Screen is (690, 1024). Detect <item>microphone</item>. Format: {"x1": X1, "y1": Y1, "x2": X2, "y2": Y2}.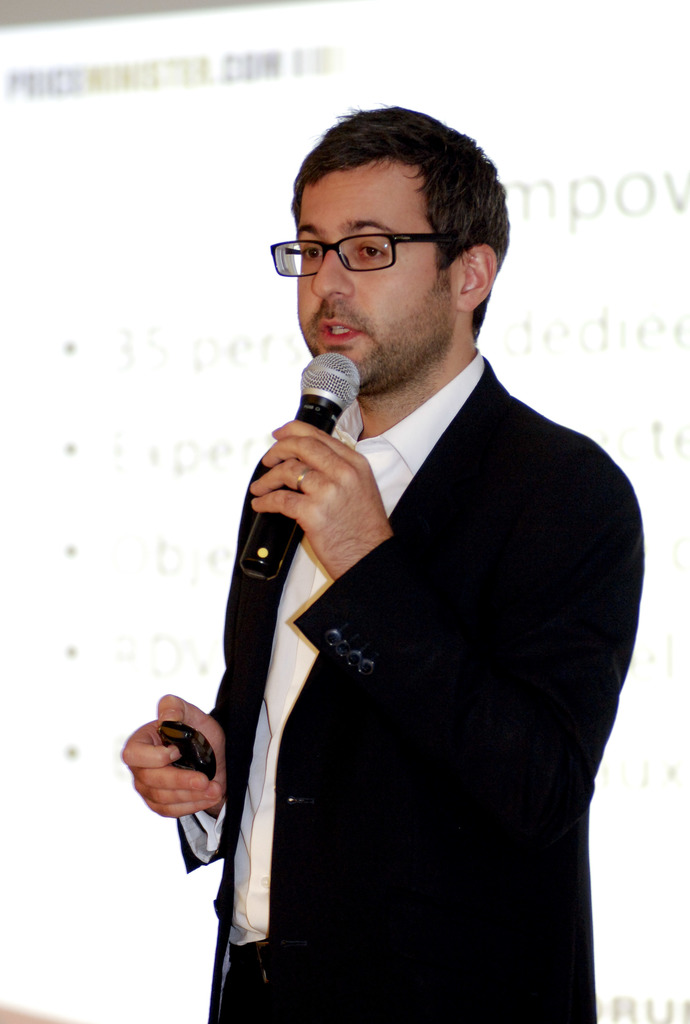
{"x1": 237, "y1": 345, "x2": 367, "y2": 584}.
